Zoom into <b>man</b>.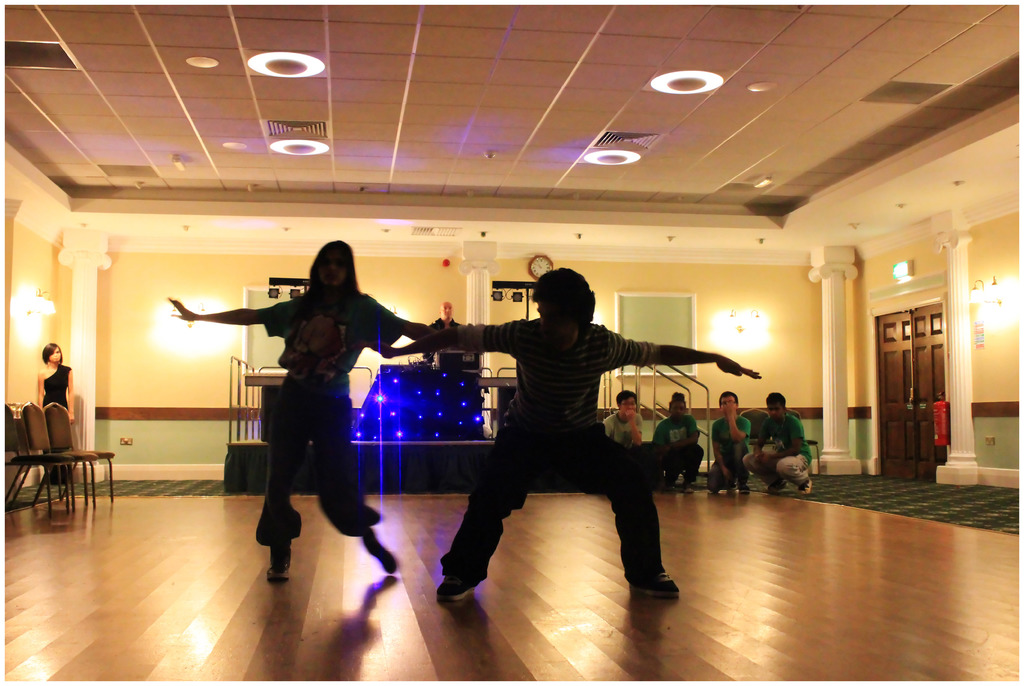
Zoom target: (left=706, top=392, right=751, bottom=493).
